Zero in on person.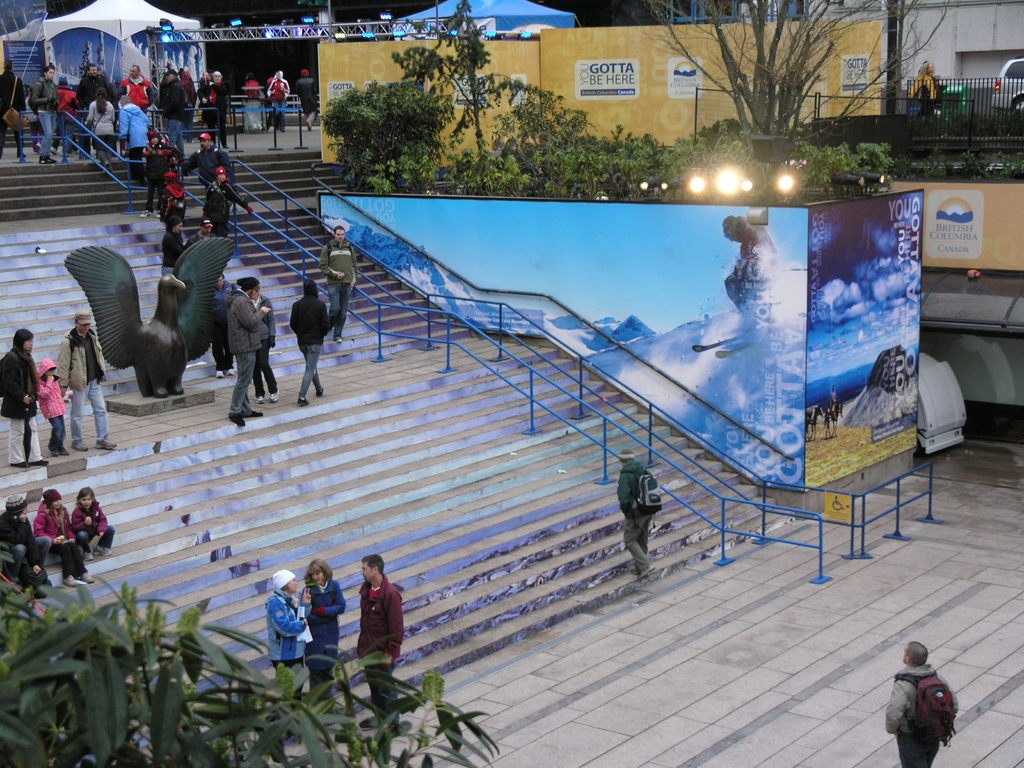
Zeroed in: {"left": 616, "top": 449, "right": 652, "bottom": 573}.
